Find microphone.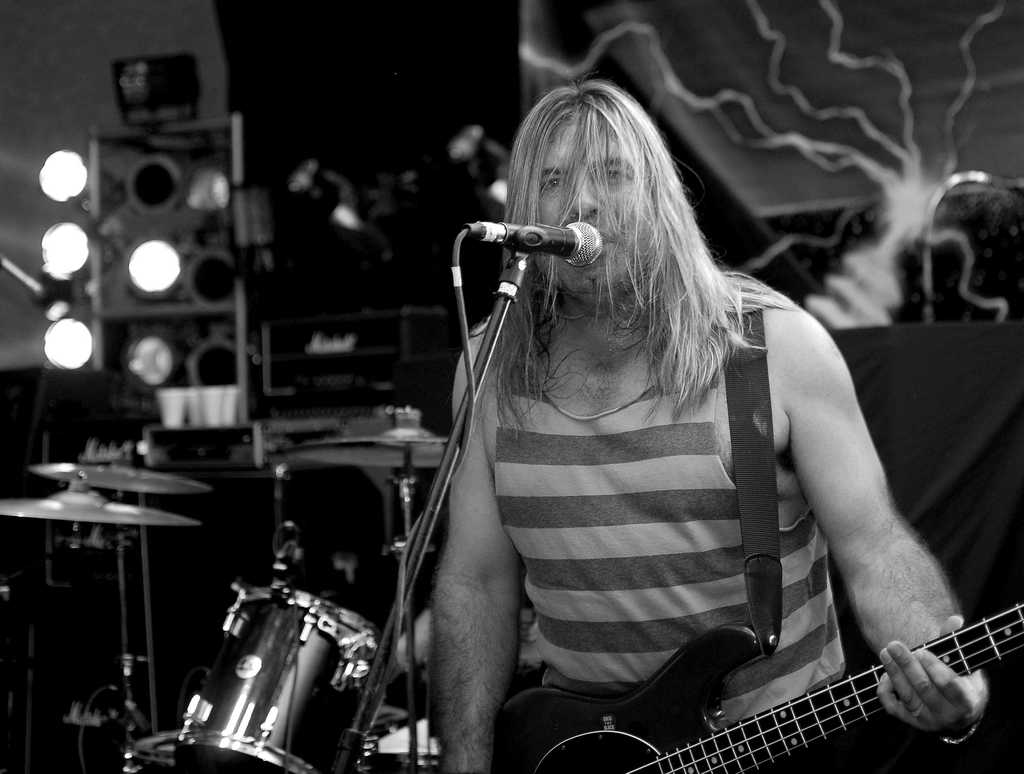
465:218:606:268.
